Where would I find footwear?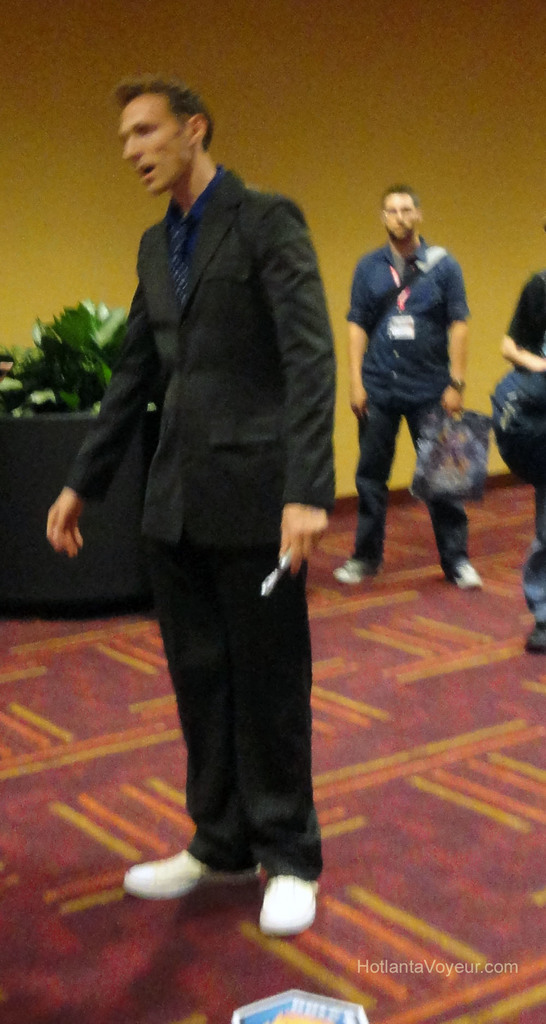
At select_region(112, 840, 261, 913).
